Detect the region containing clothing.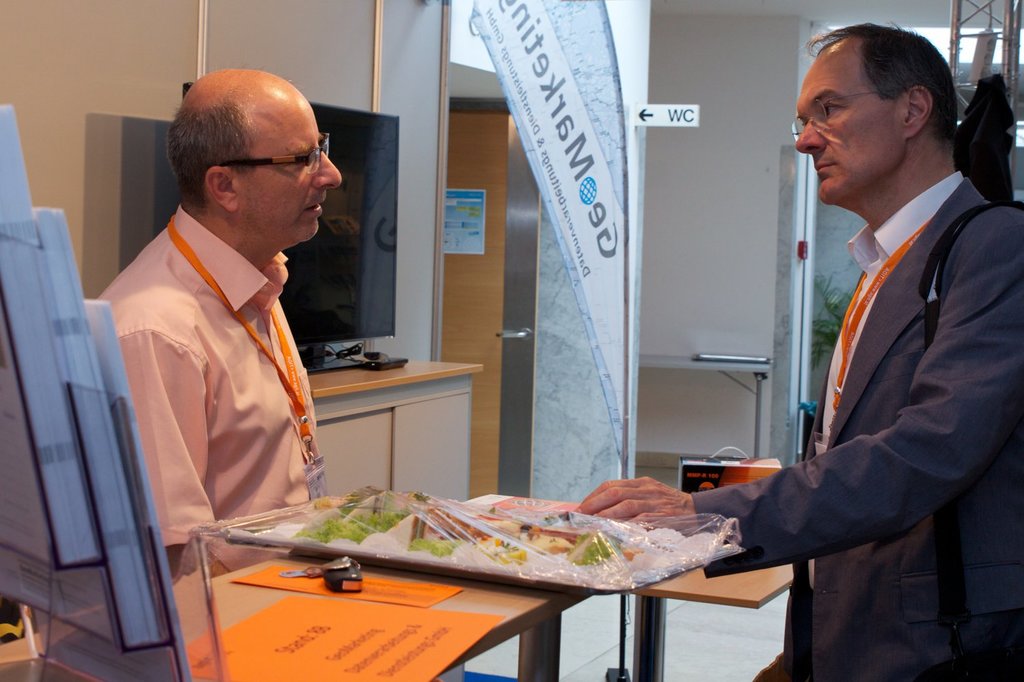
bbox=[57, 210, 350, 580].
